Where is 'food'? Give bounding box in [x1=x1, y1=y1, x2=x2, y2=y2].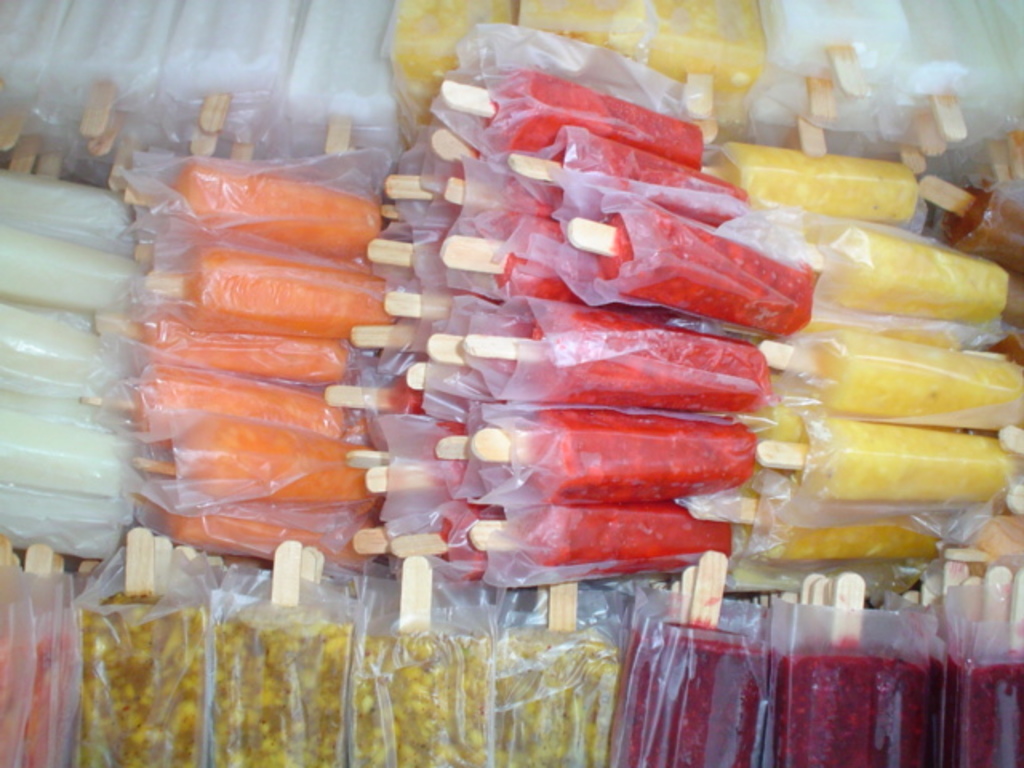
[x1=936, y1=173, x2=1022, y2=272].
